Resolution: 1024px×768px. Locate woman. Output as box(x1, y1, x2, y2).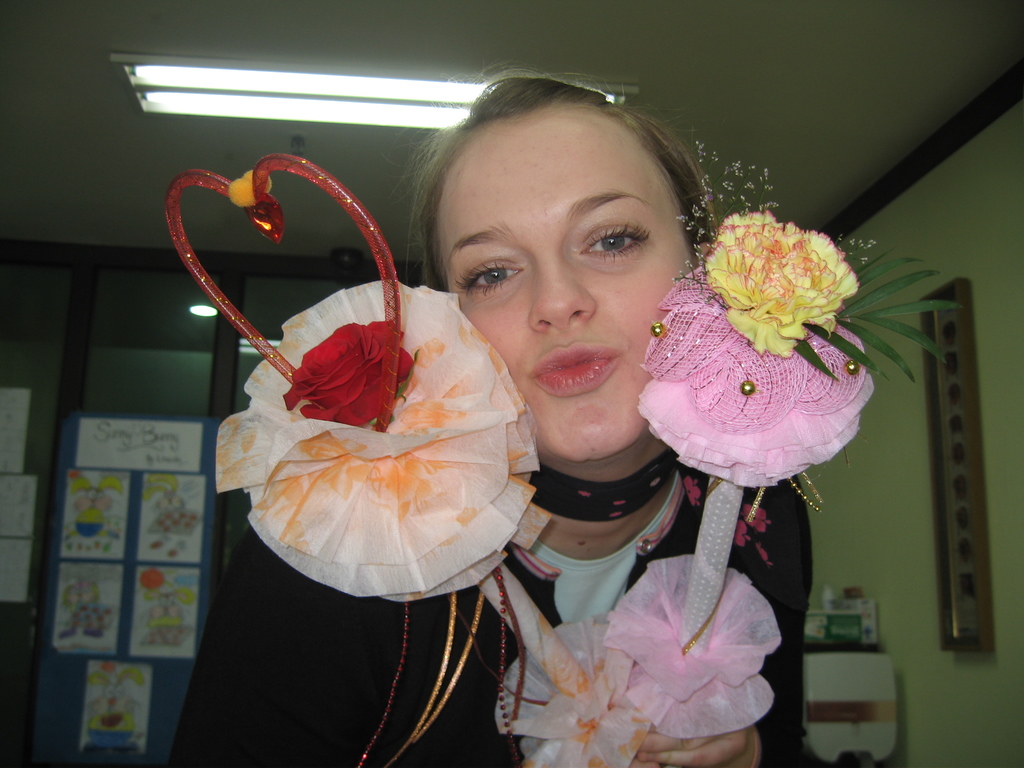
box(212, 112, 862, 742).
